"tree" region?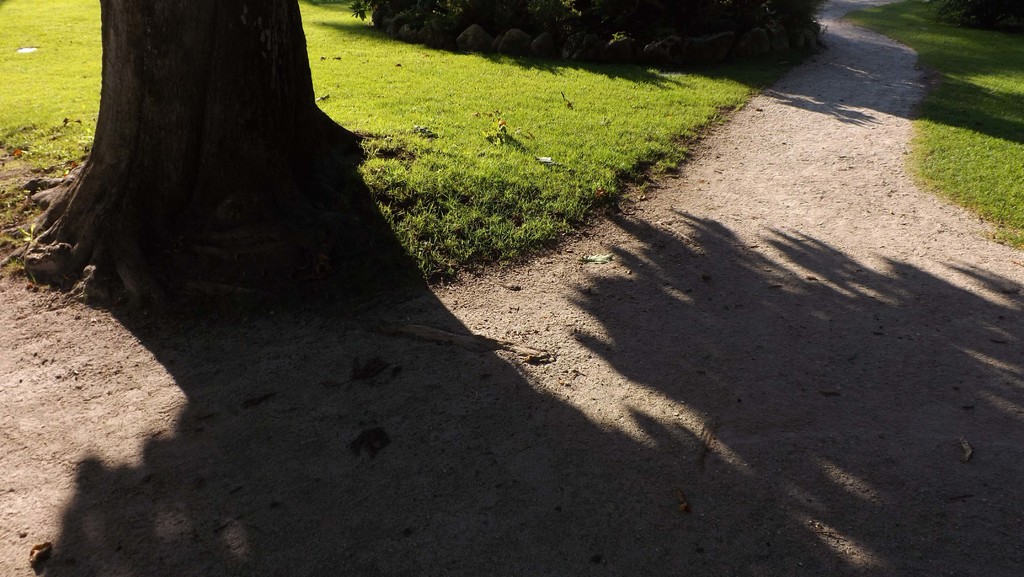
{"x1": 1, "y1": 0, "x2": 368, "y2": 309}
